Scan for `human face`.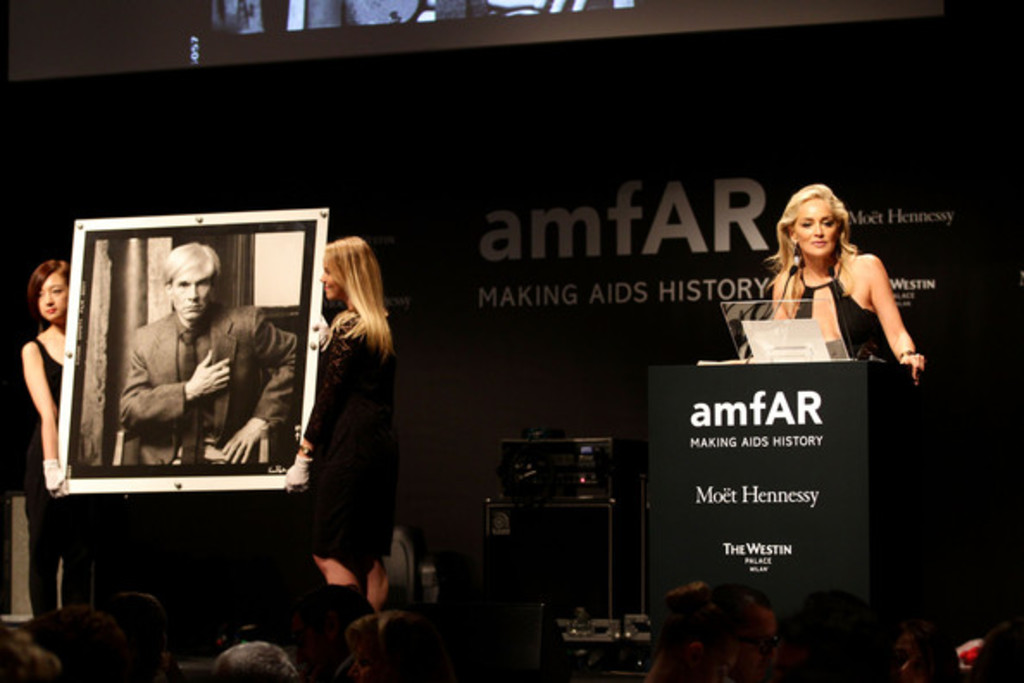
Scan result: <region>24, 269, 69, 324</region>.
